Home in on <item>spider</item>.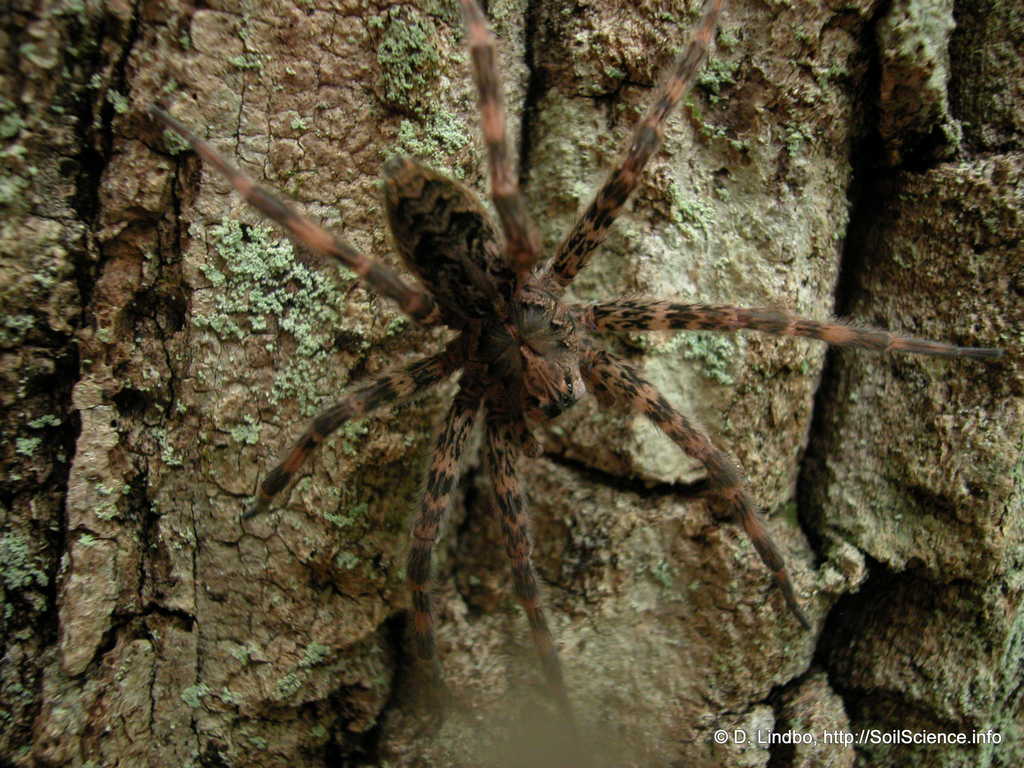
Homed in at {"x1": 145, "y1": 0, "x2": 1006, "y2": 764}.
